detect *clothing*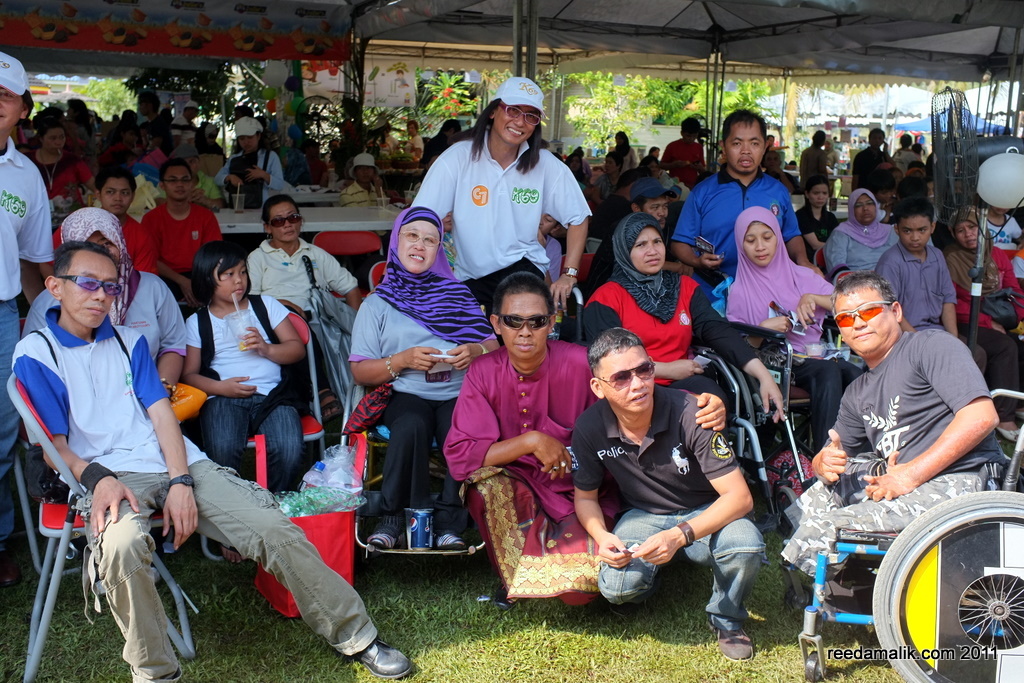
box=[398, 119, 593, 292]
